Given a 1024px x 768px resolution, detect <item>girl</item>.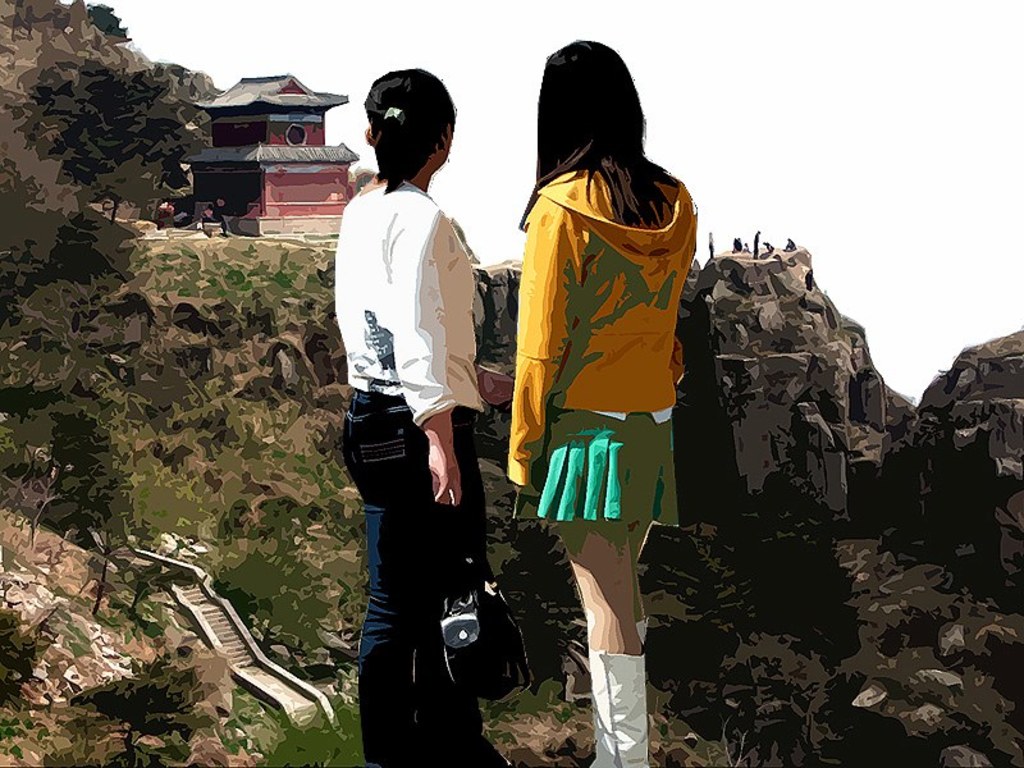
l=511, t=29, r=689, b=767.
